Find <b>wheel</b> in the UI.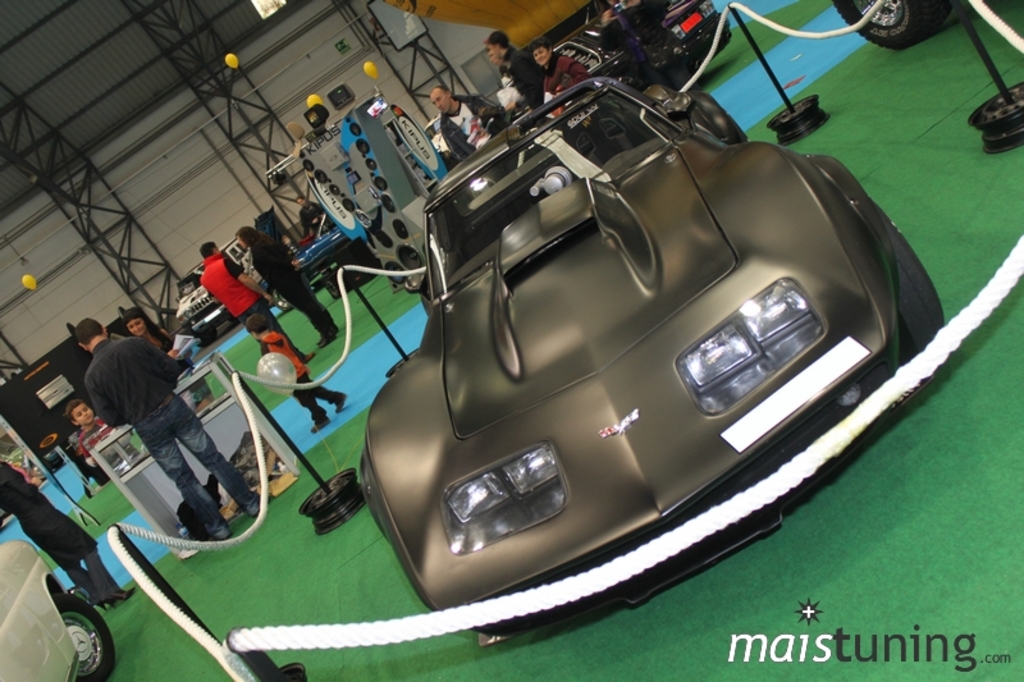
UI element at left=279, top=660, right=307, bottom=681.
